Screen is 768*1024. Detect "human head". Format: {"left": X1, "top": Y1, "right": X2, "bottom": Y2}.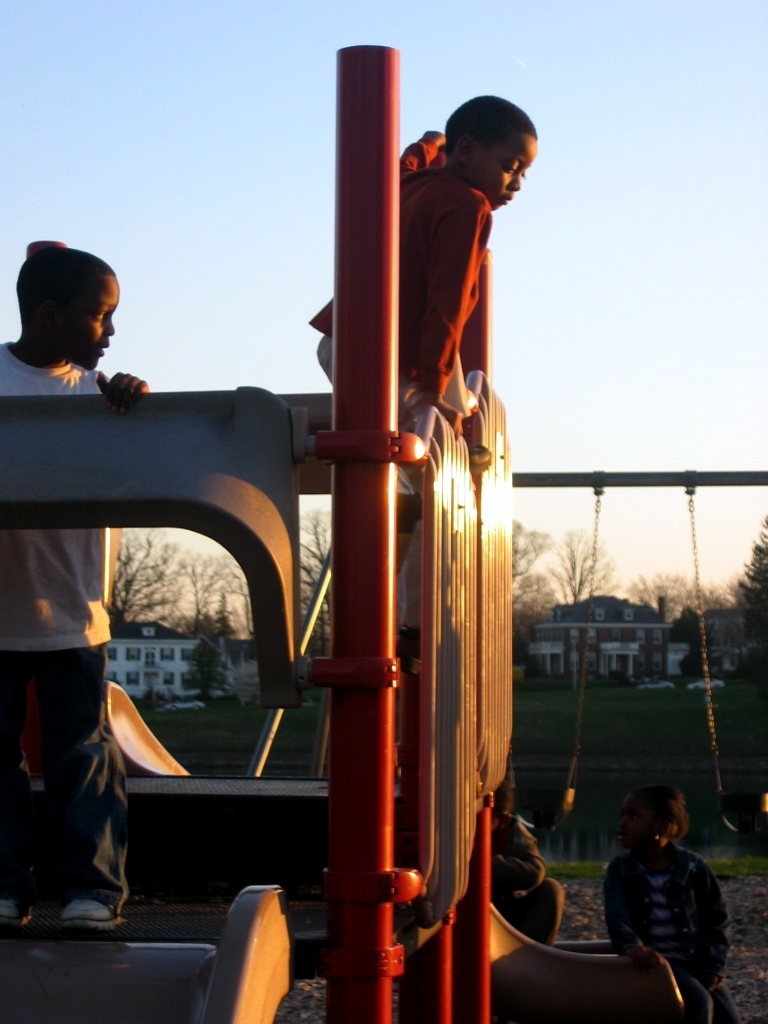
{"left": 14, "top": 236, "right": 136, "bottom": 372}.
